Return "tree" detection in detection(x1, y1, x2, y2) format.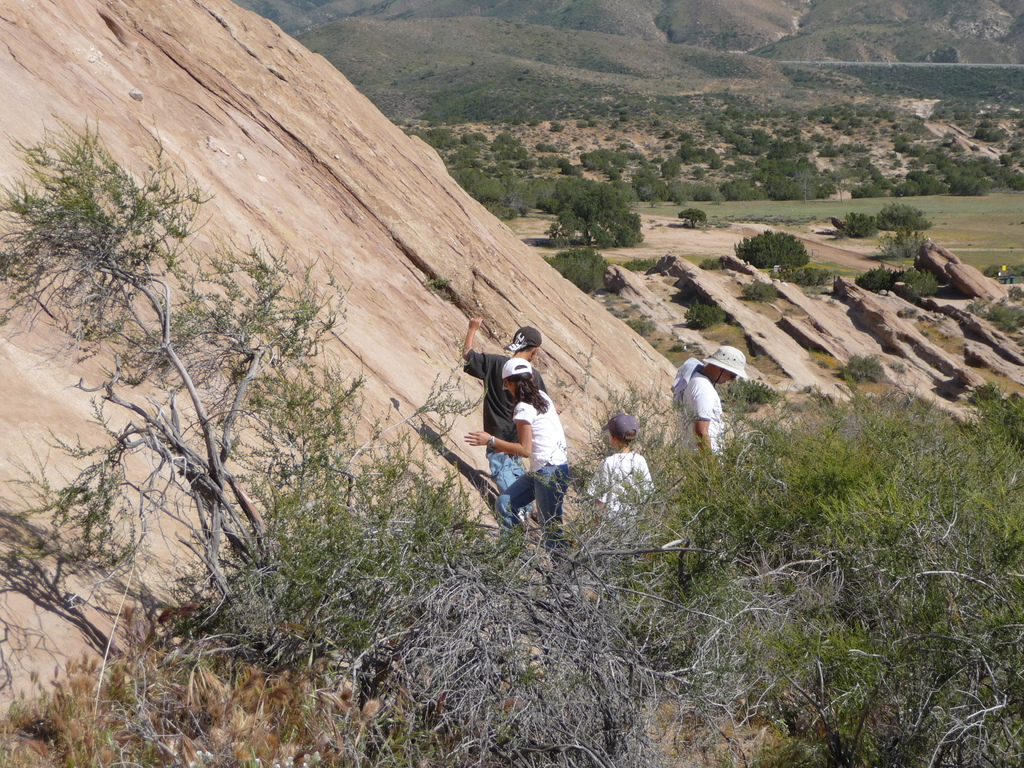
detection(680, 209, 707, 225).
